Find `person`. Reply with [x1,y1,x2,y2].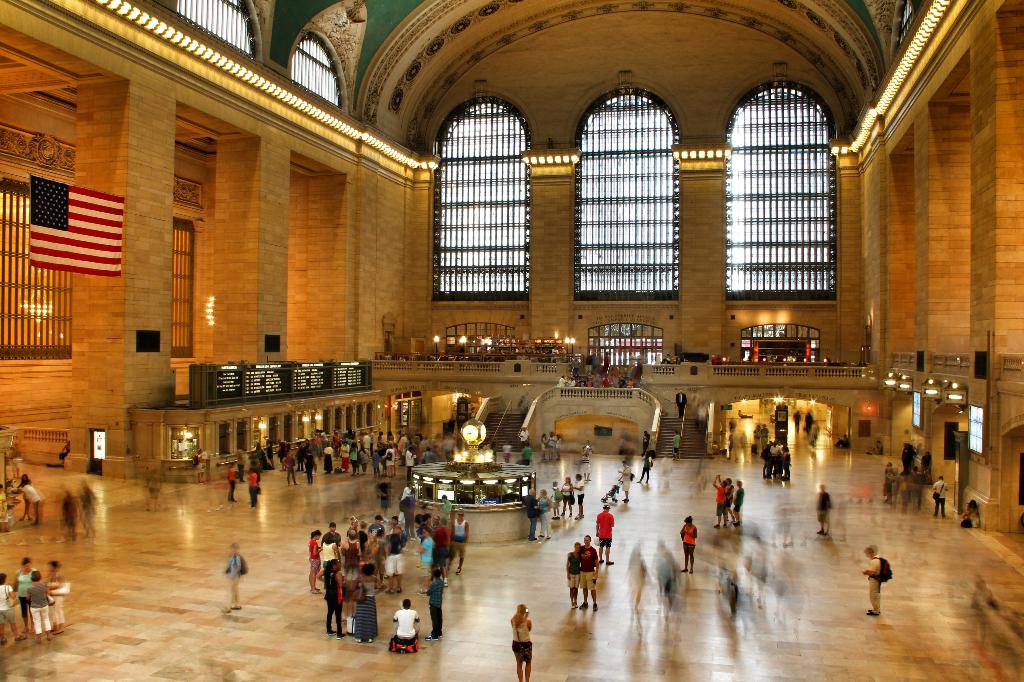
[401,444,411,467].
